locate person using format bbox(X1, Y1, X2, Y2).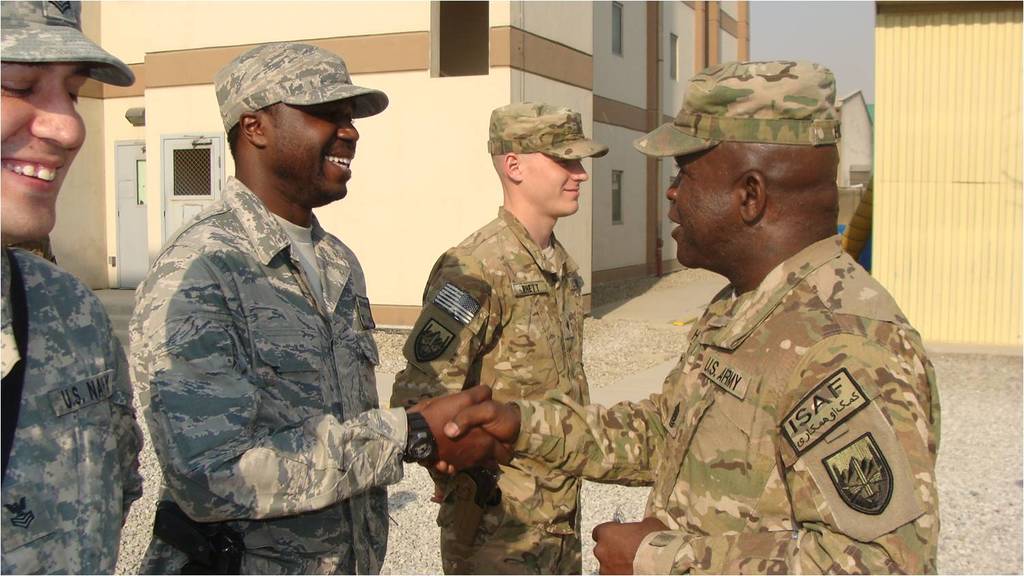
bbox(390, 104, 620, 575).
